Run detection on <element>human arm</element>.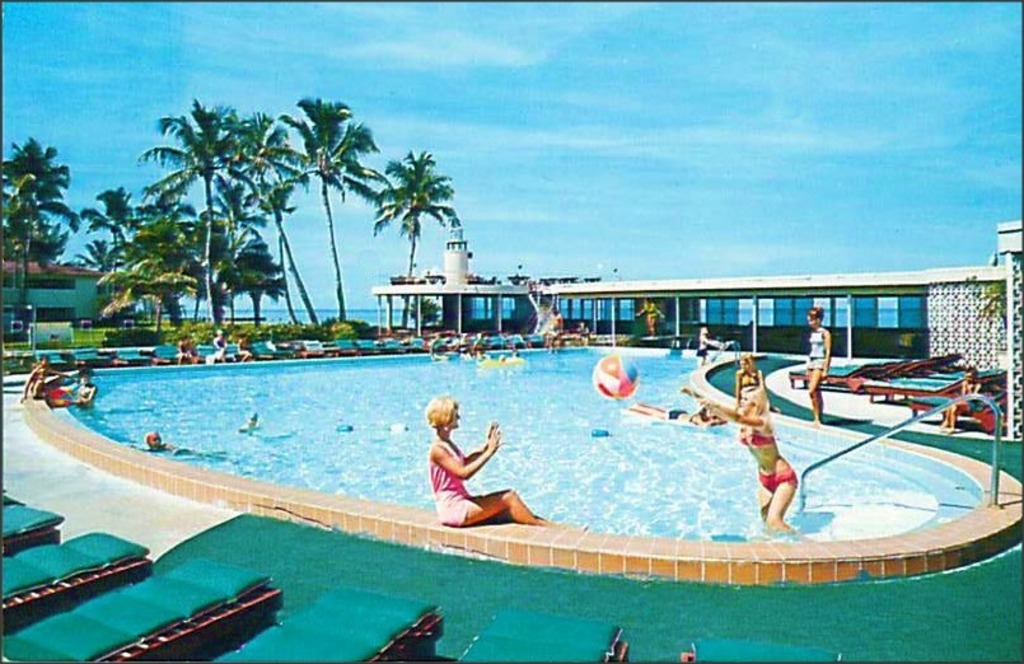
Result: <bbox>684, 385, 709, 402</bbox>.
